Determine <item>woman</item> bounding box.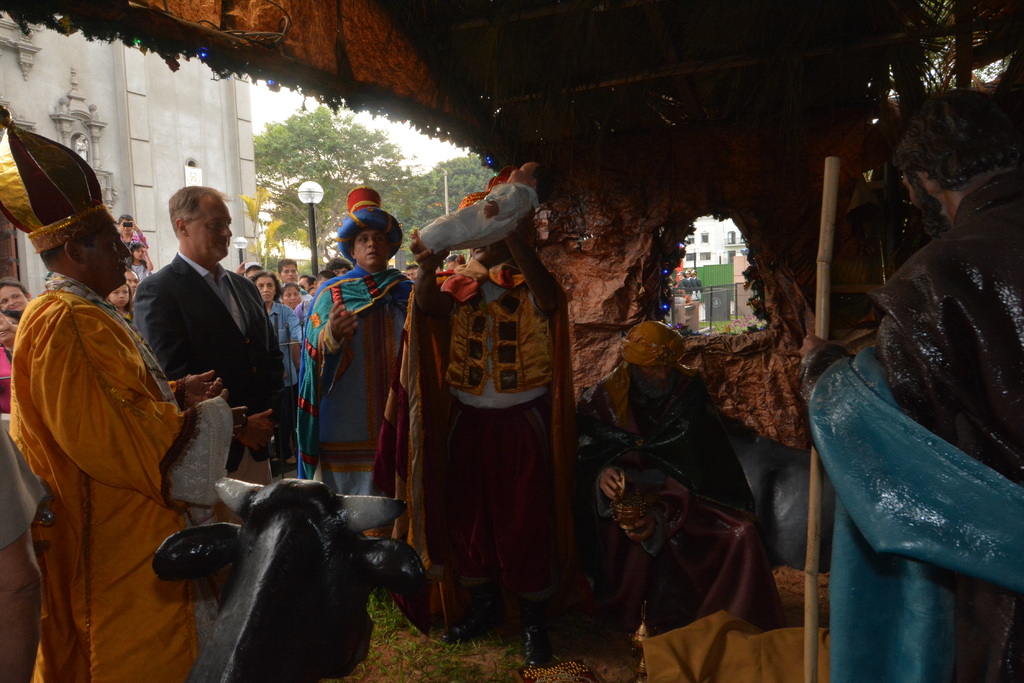
Determined: BBox(246, 268, 305, 462).
